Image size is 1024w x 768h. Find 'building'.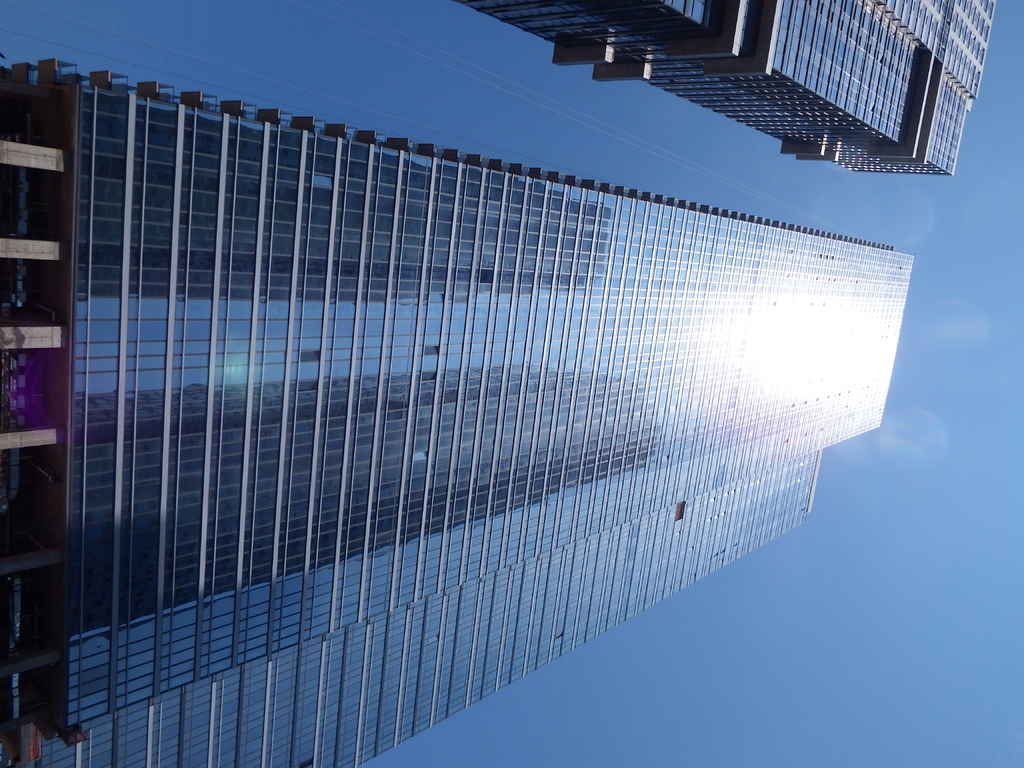
<box>465,0,1000,177</box>.
